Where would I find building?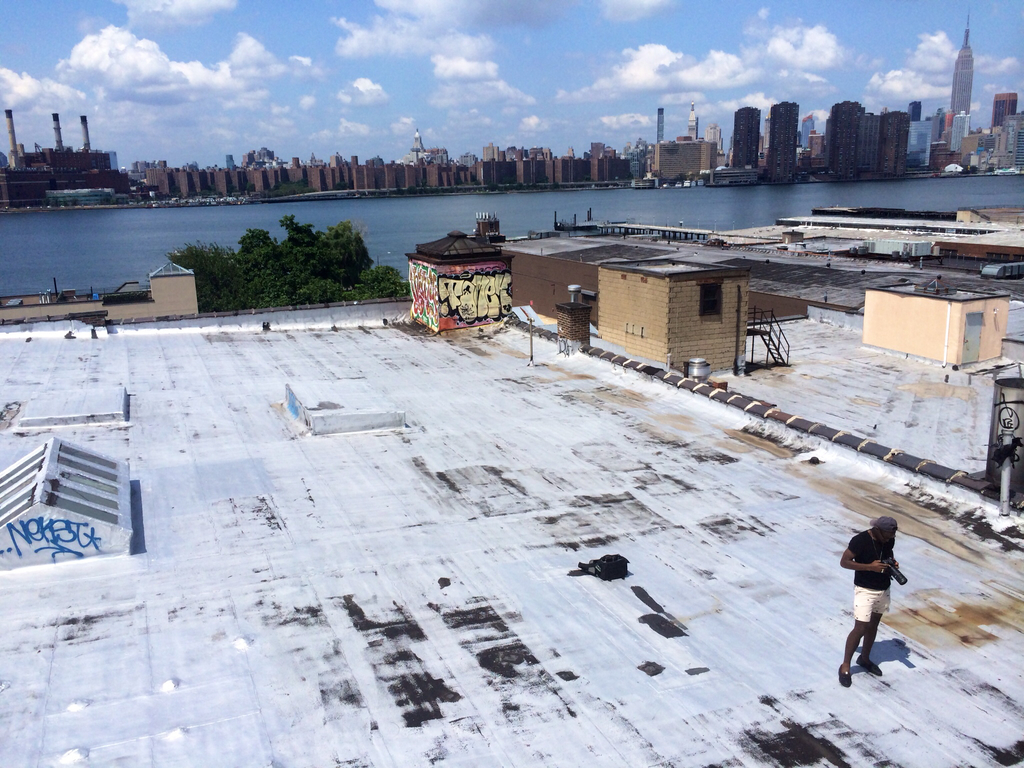
At [0,438,132,577].
